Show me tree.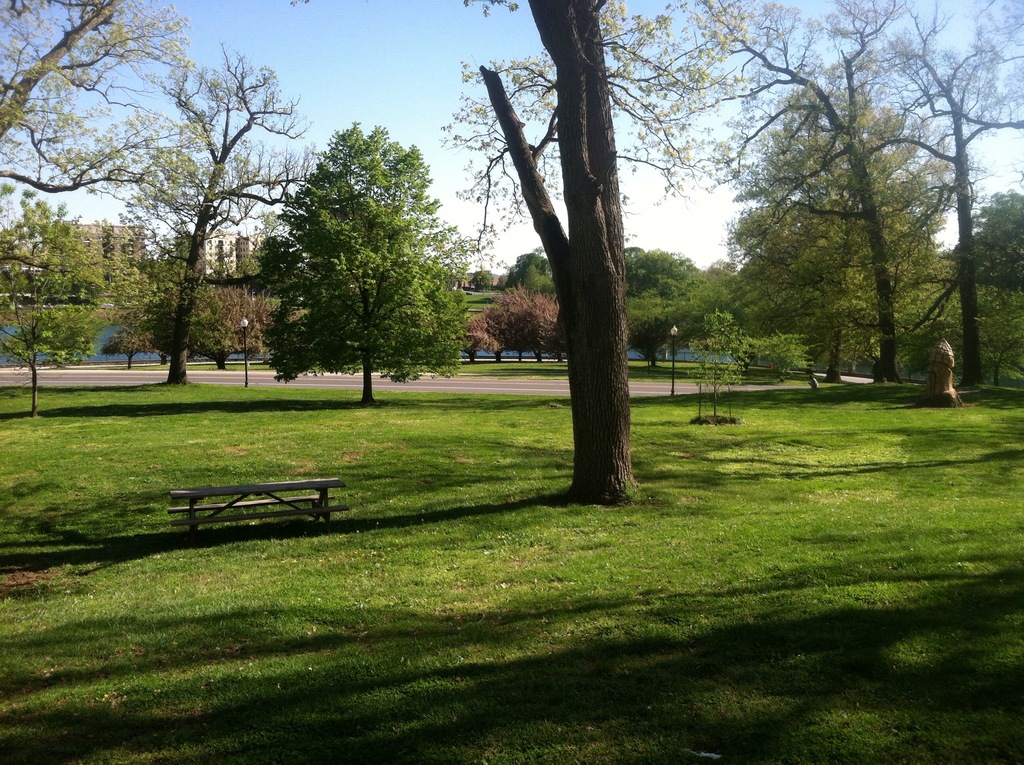
tree is here: left=689, top=0, right=941, bottom=385.
